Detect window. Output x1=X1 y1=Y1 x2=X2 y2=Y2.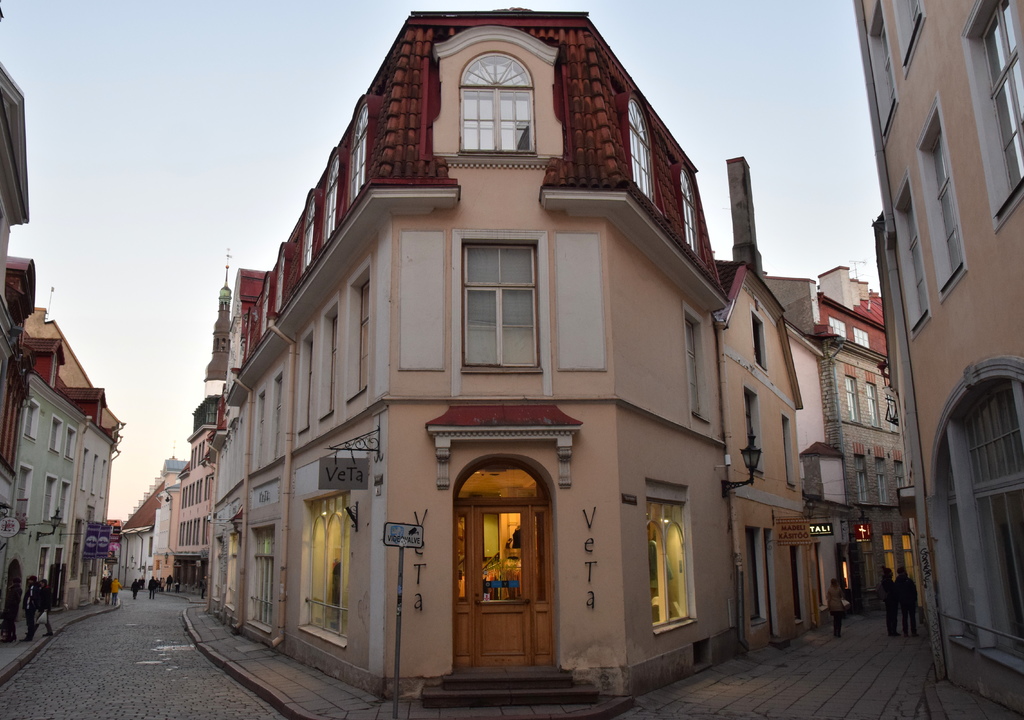
x1=961 y1=0 x2=1023 y2=234.
